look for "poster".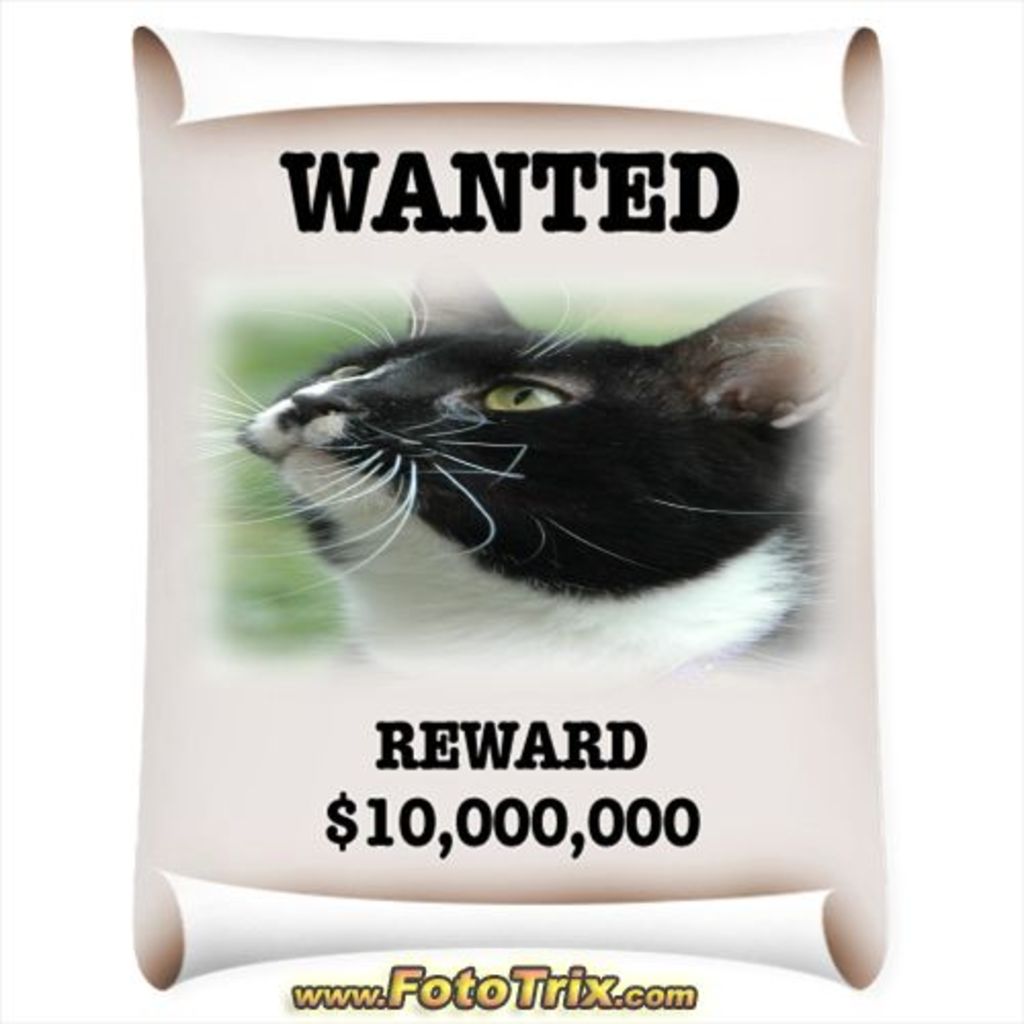
Found: pyautogui.locateOnScreen(133, 20, 895, 995).
